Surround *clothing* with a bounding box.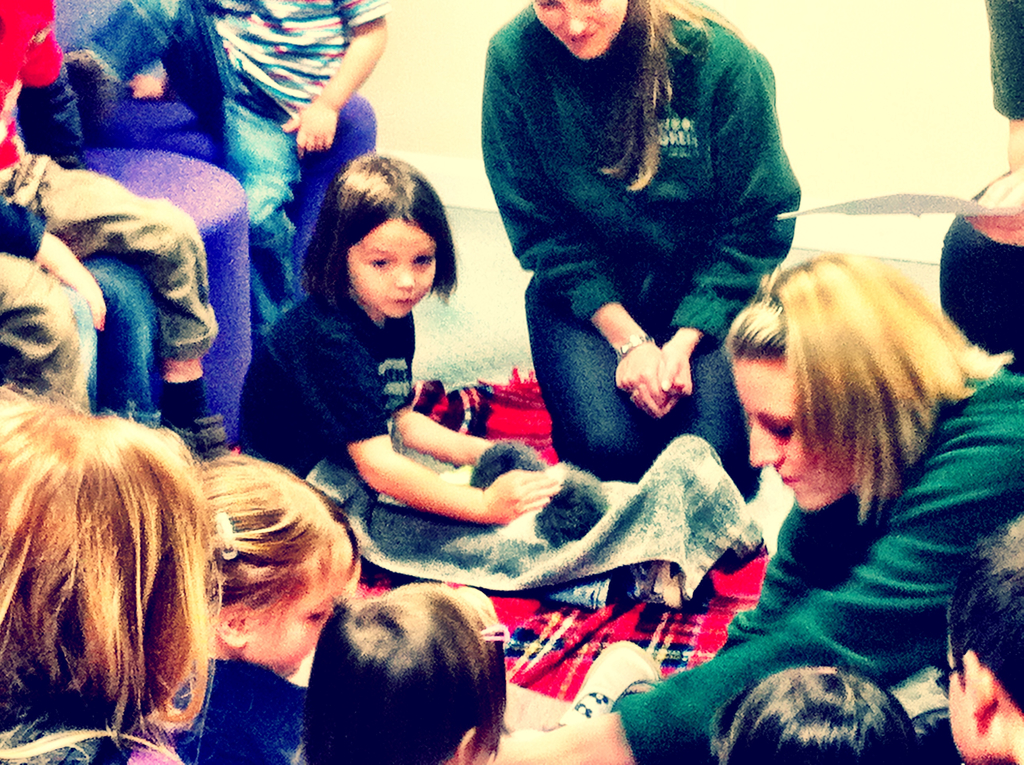
<box>481,0,806,496</box>.
